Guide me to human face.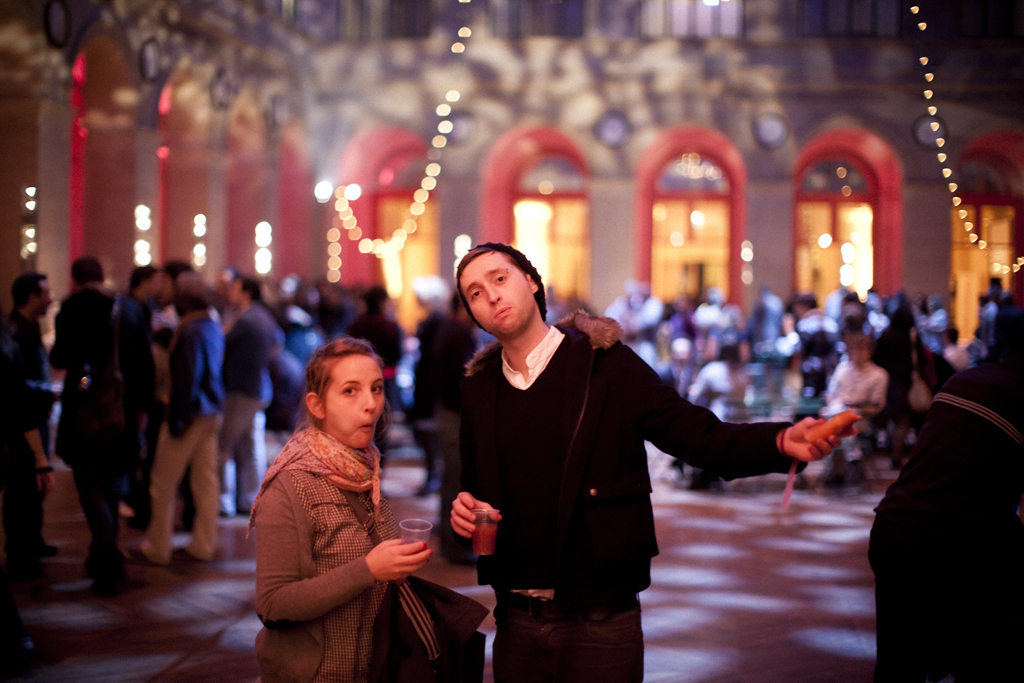
Guidance: 460 251 535 337.
